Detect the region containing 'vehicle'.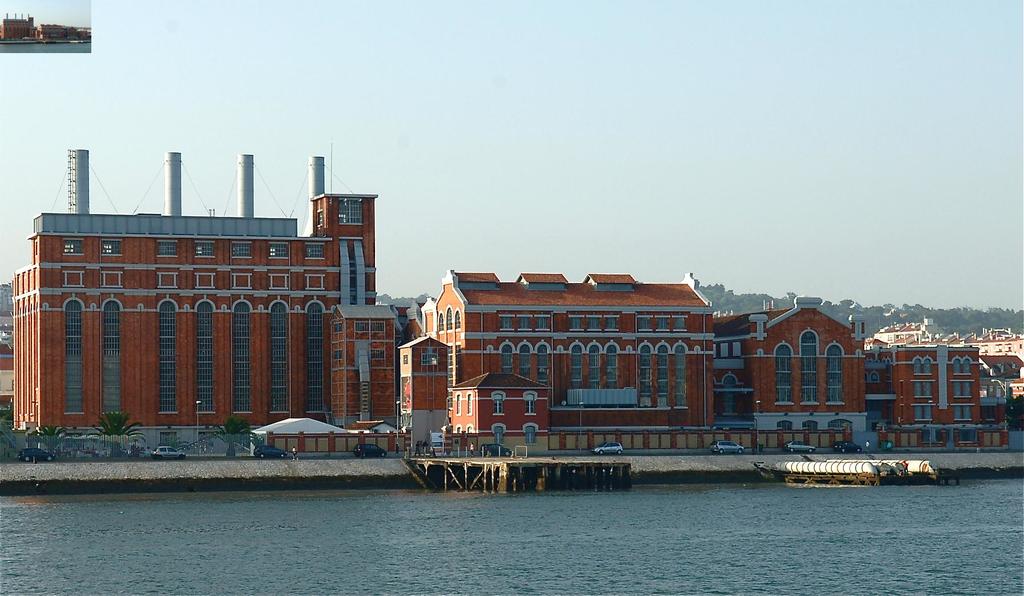
x1=19 y1=446 x2=58 y2=466.
